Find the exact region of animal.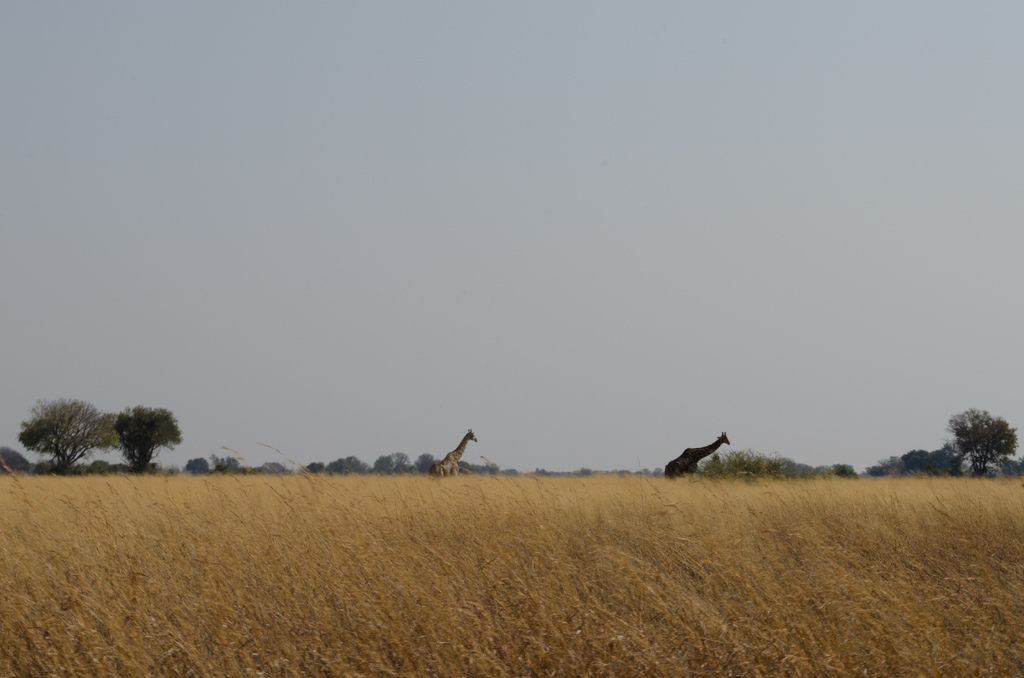
Exact region: region(424, 426, 481, 473).
